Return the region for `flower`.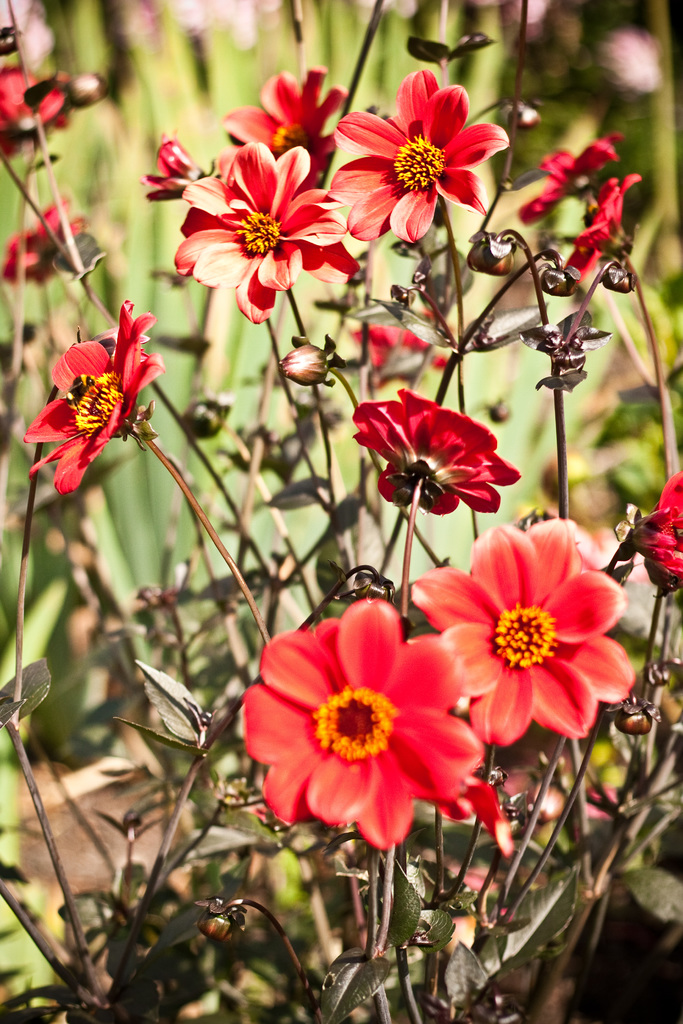
(634, 469, 682, 590).
